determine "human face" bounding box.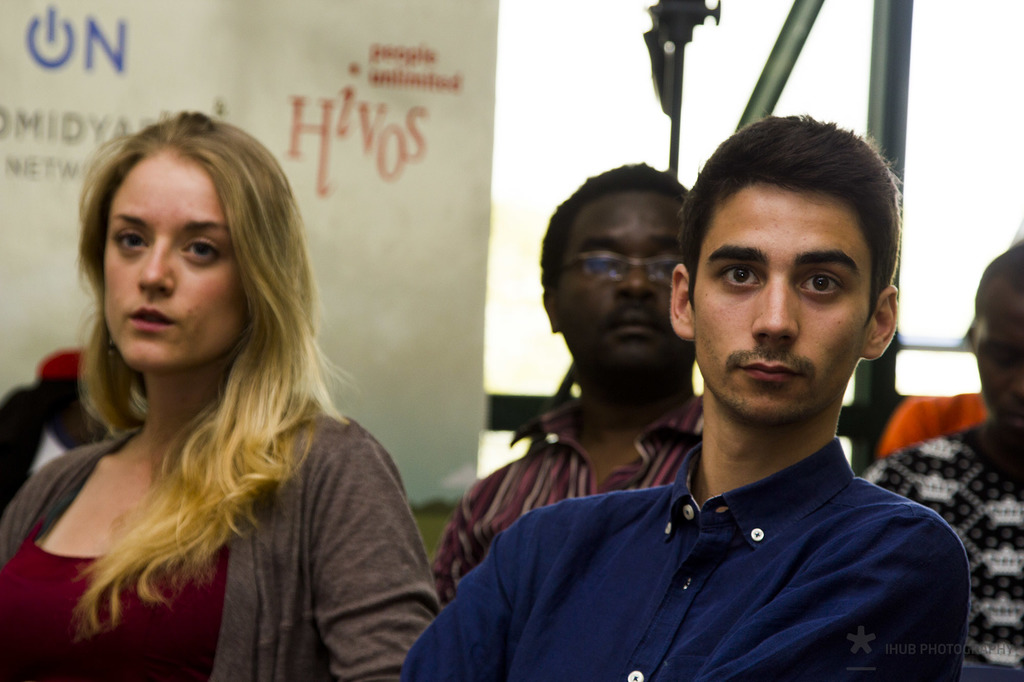
Determined: left=966, top=269, right=1023, bottom=430.
